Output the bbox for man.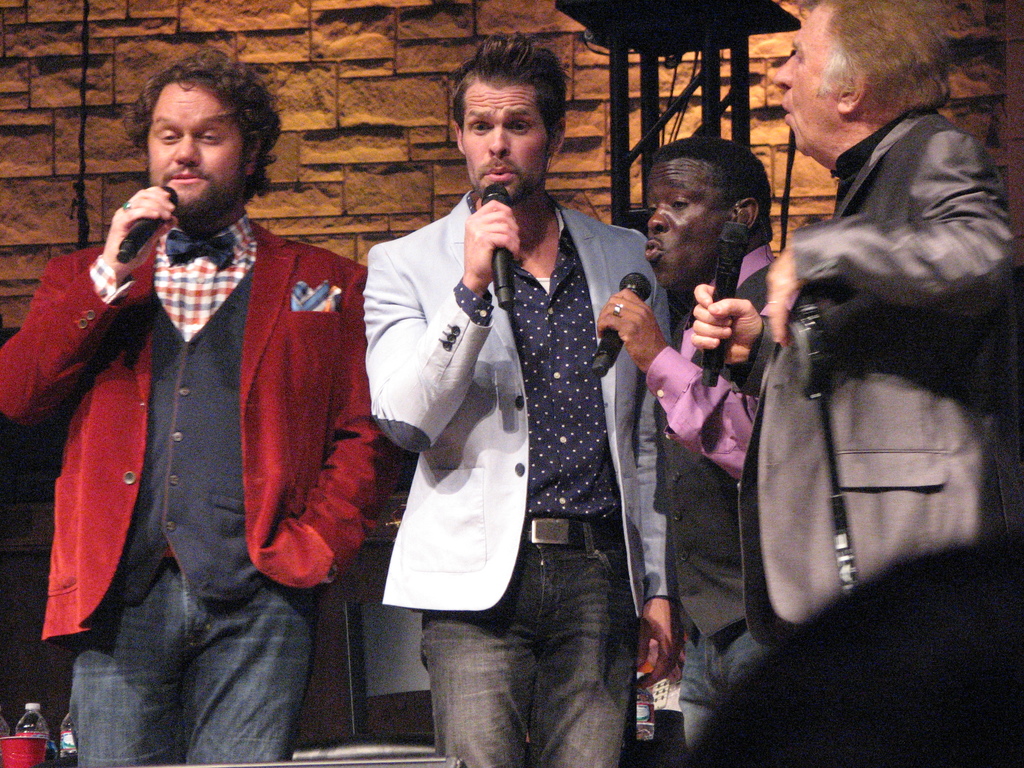
692:0:1020:641.
